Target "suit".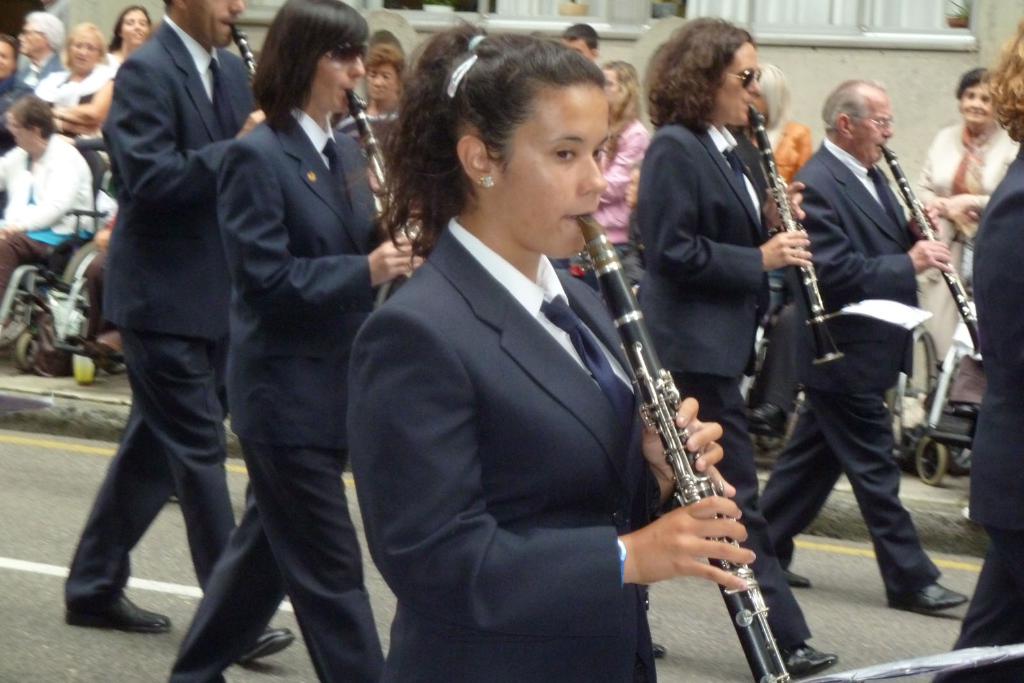
Target region: l=759, t=136, r=947, b=602.
